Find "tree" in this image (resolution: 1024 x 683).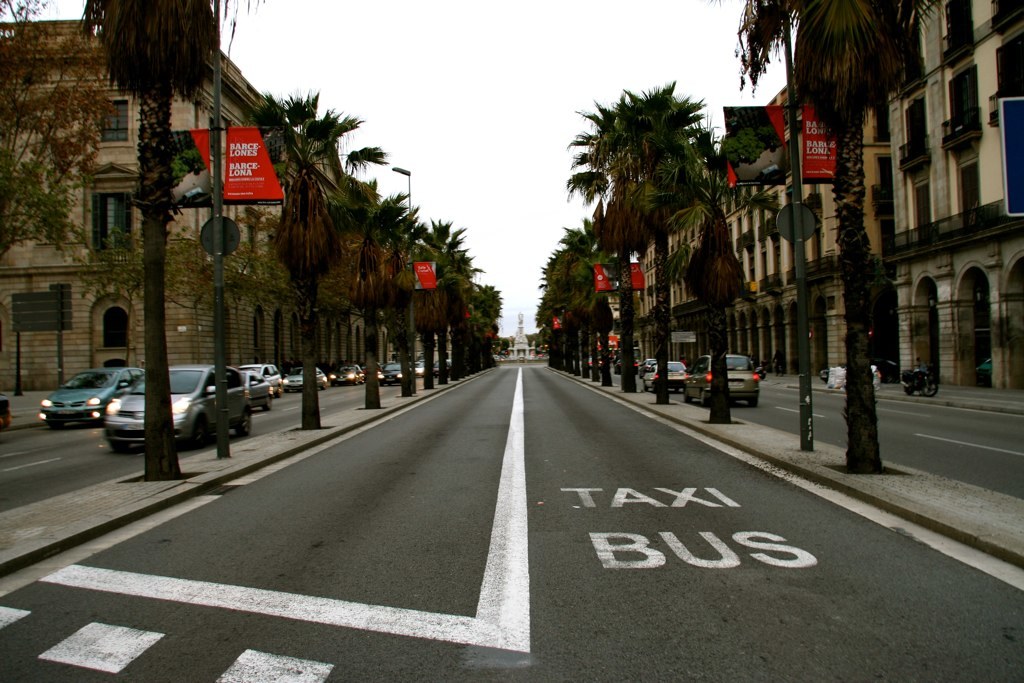
x1=389 y1=221 x2=446 y2=386.
